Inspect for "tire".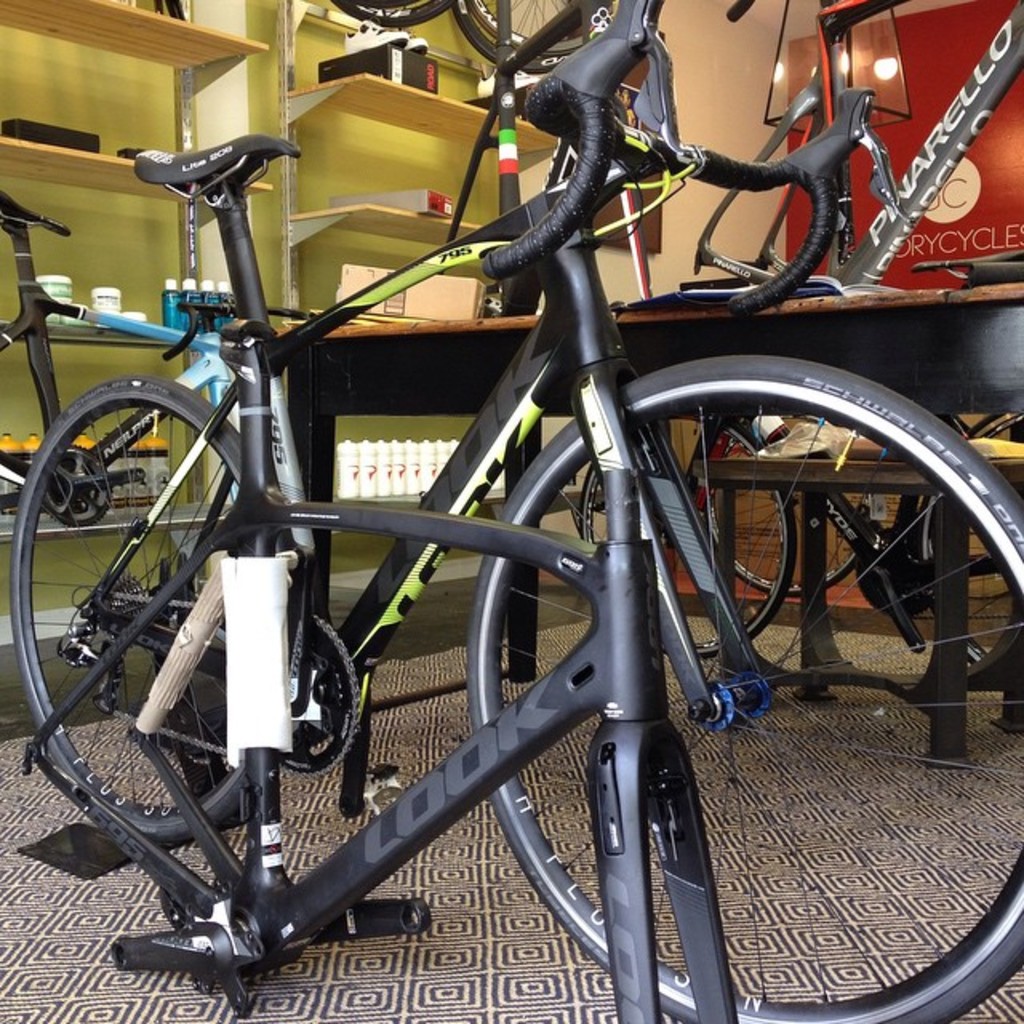
Inspection: box(915, 411, 1022, 698).
